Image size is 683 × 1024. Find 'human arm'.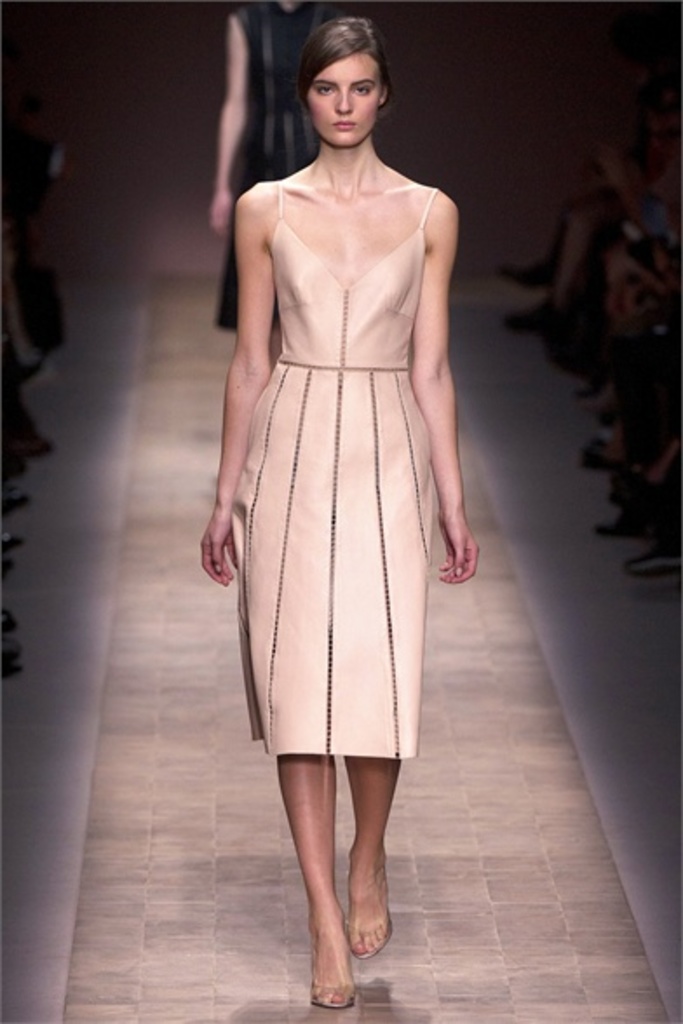
643,421,681,495.
